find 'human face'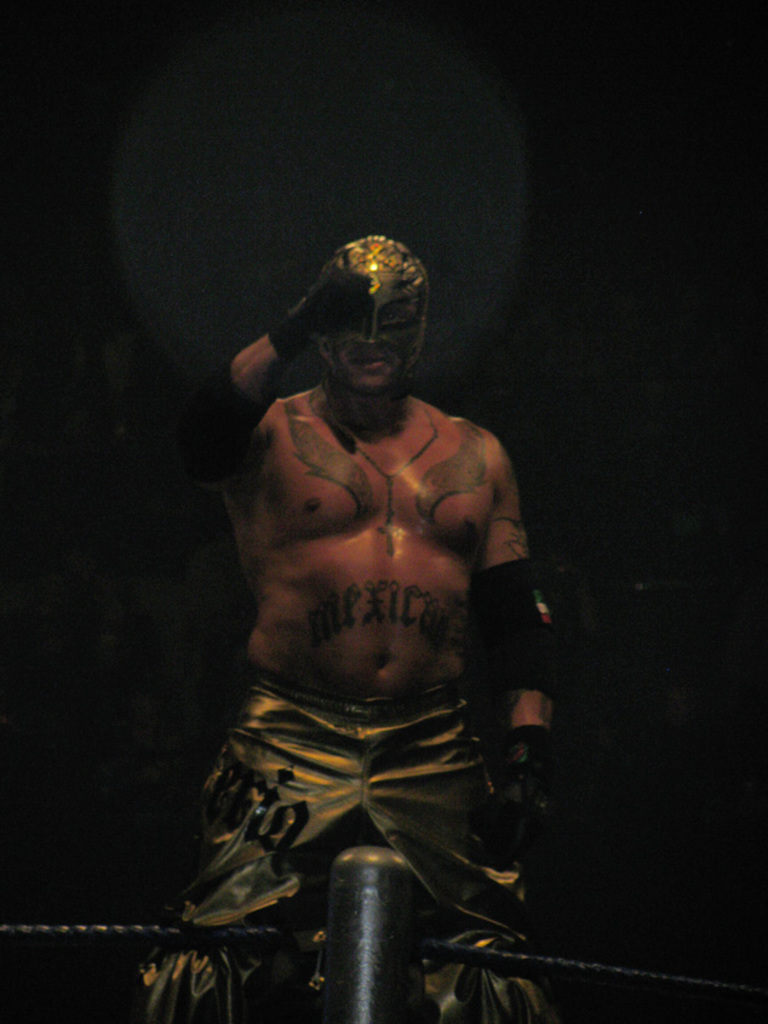
box=[315, 252, 428, 391]
